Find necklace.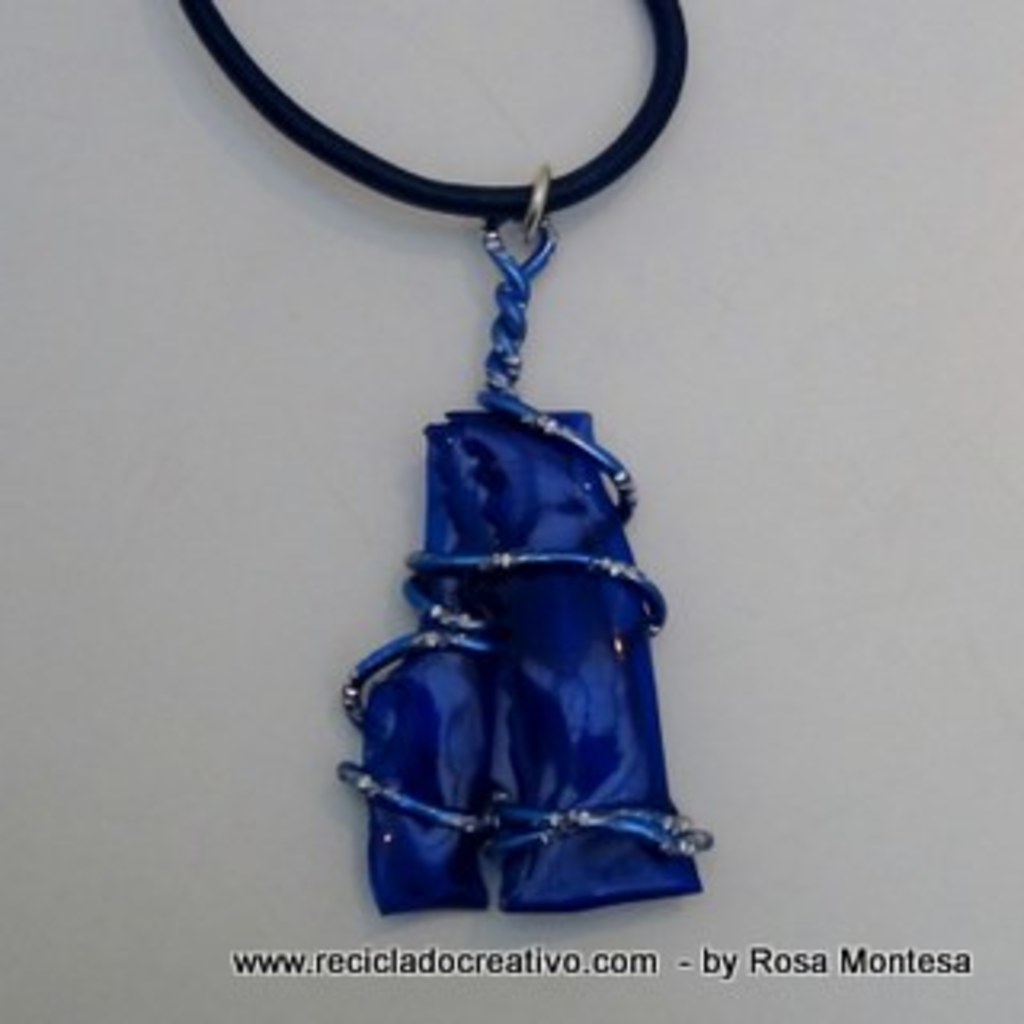
(x1=173, y1=0, x2=710, y2=912).
